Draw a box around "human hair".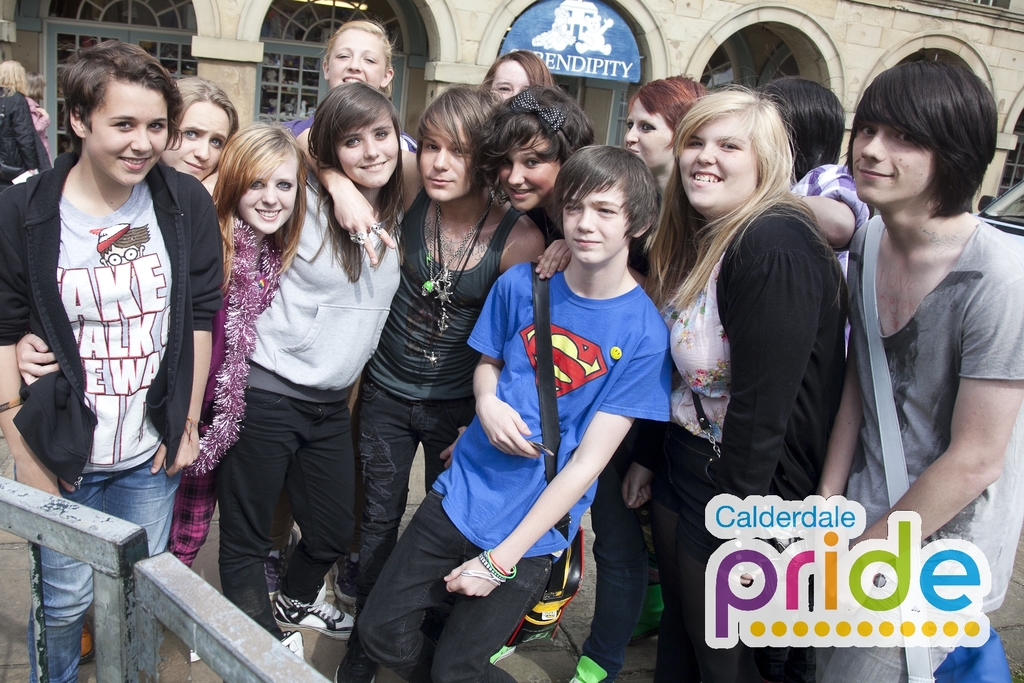
bbox=[209, 122, 316, 268].
